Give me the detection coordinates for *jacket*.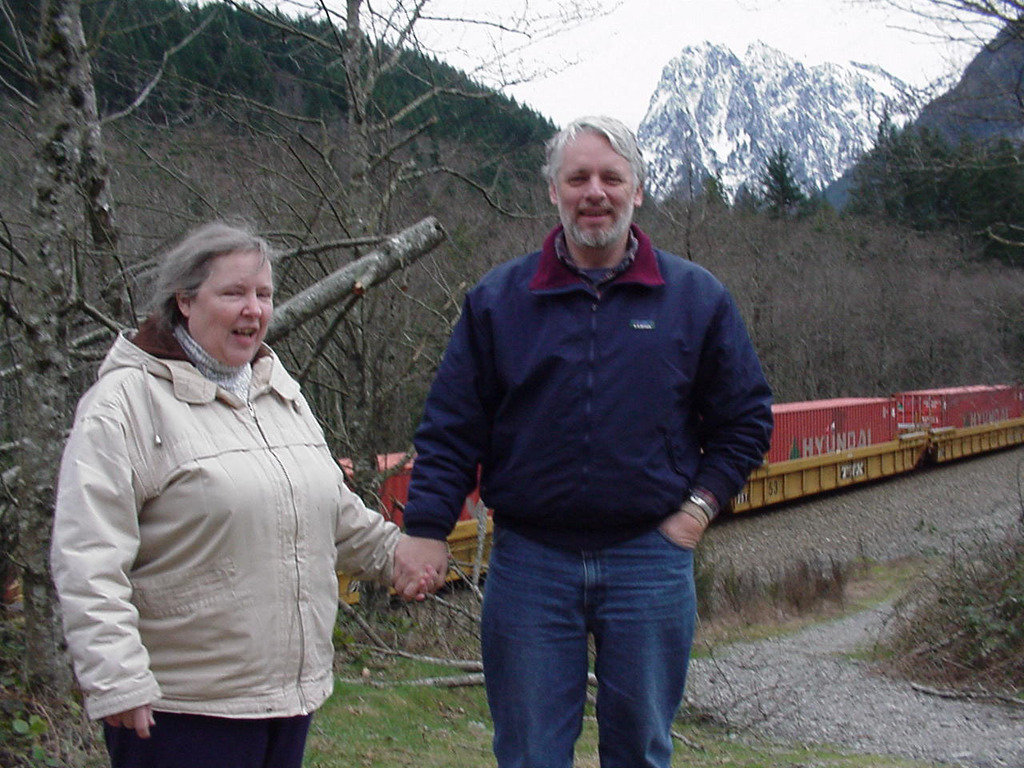
(left=397, top=225, right=777, bottom=559).
